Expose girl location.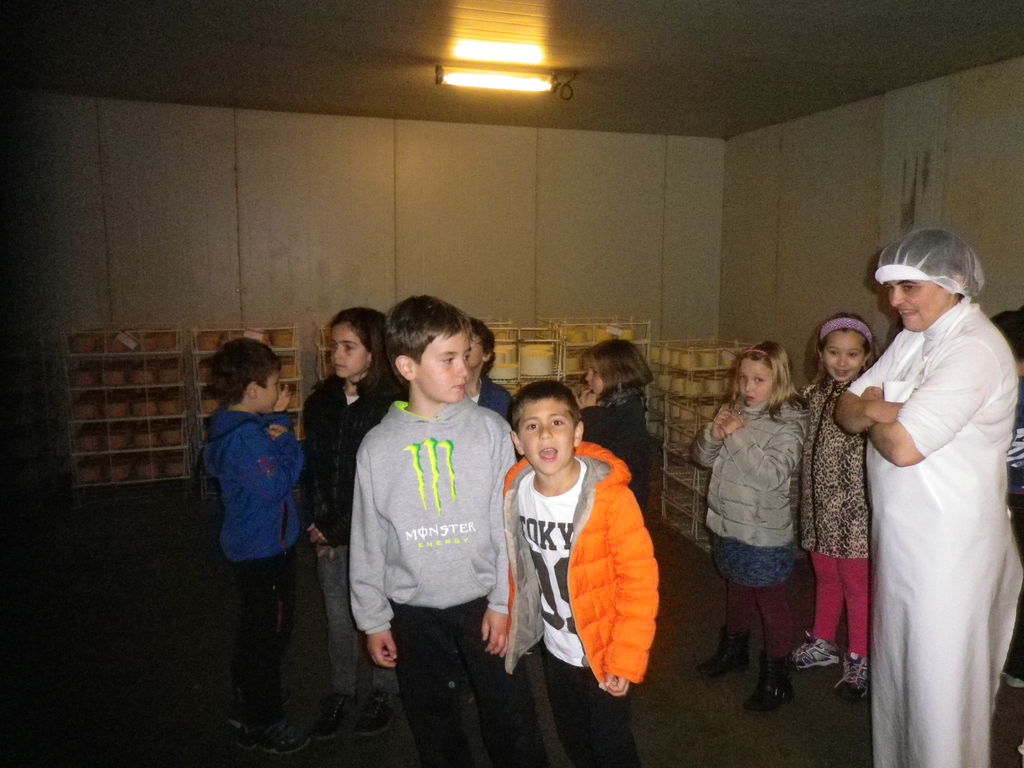
Exposed at crop(582, 340, 653, 514).
